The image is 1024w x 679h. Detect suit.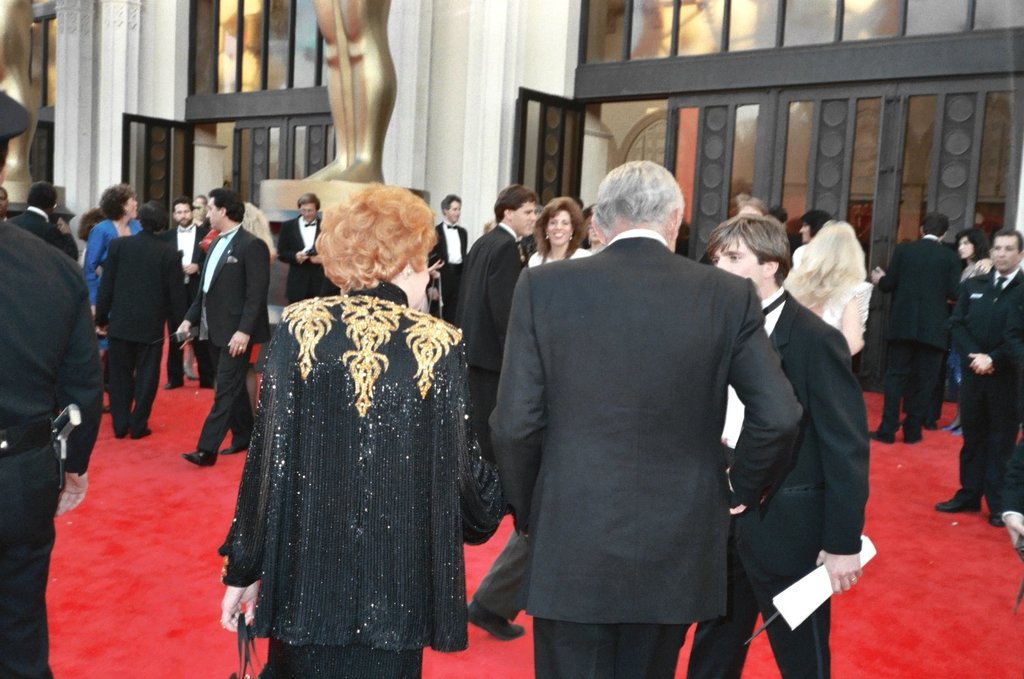
Detection: rect(491, 156, 824, 667).
